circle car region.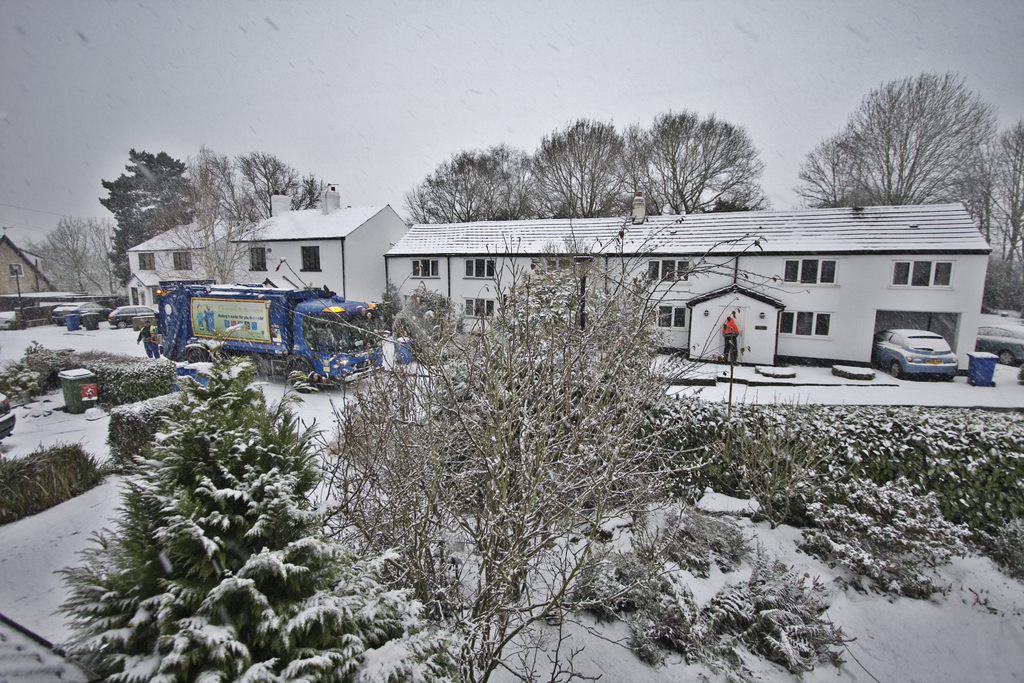
Region: (879, 315, 976, 379).
